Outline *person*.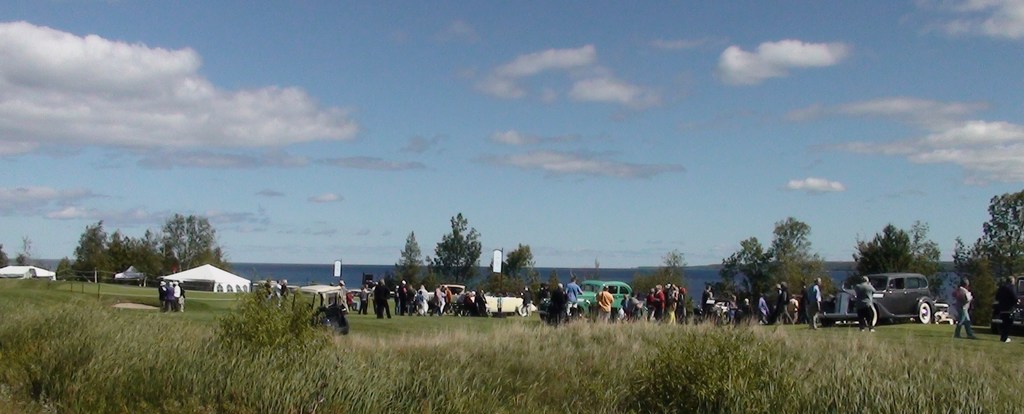
Outline: Rect(622, 292, 643, 321).
